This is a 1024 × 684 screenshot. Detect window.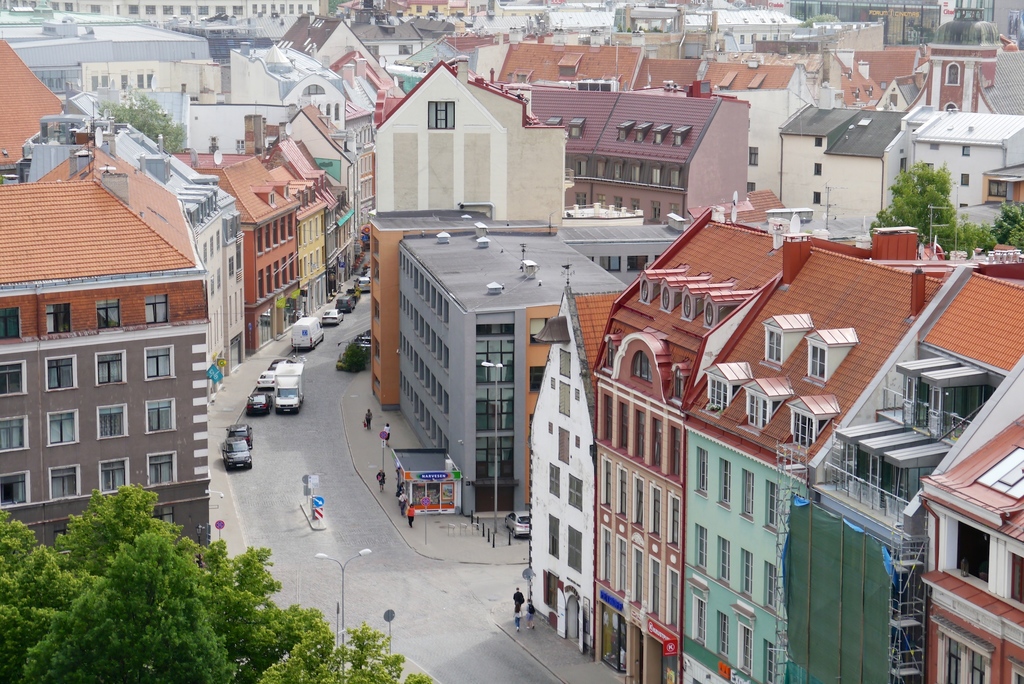
<bbox>566, 475, 582, 505</bbox>.
